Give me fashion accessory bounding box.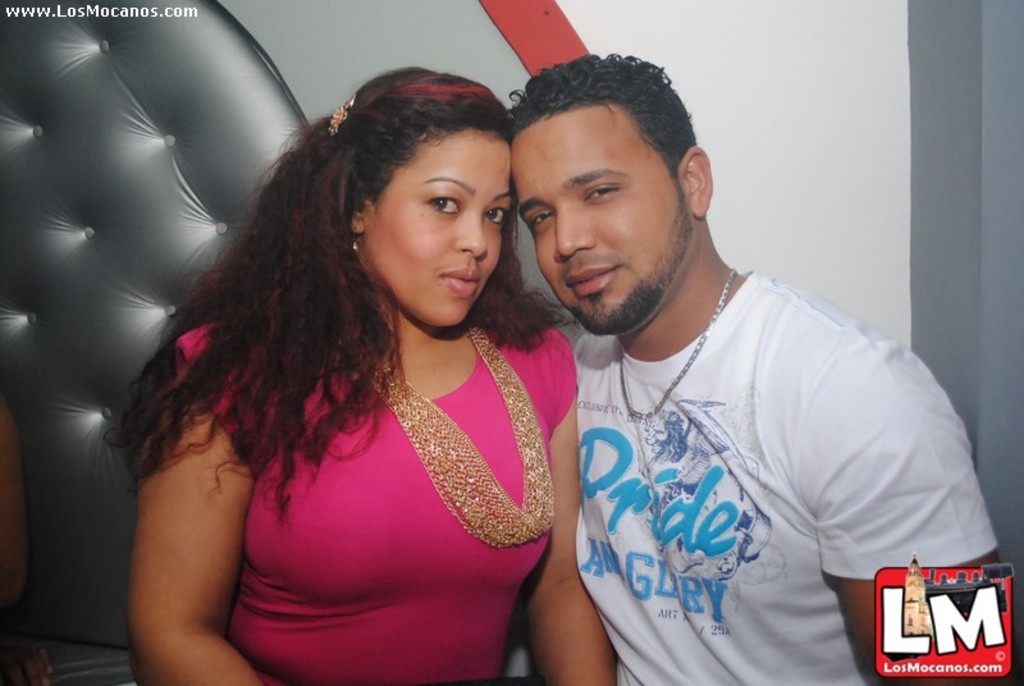
[left=353, top=233, right=360, bottom=256].
